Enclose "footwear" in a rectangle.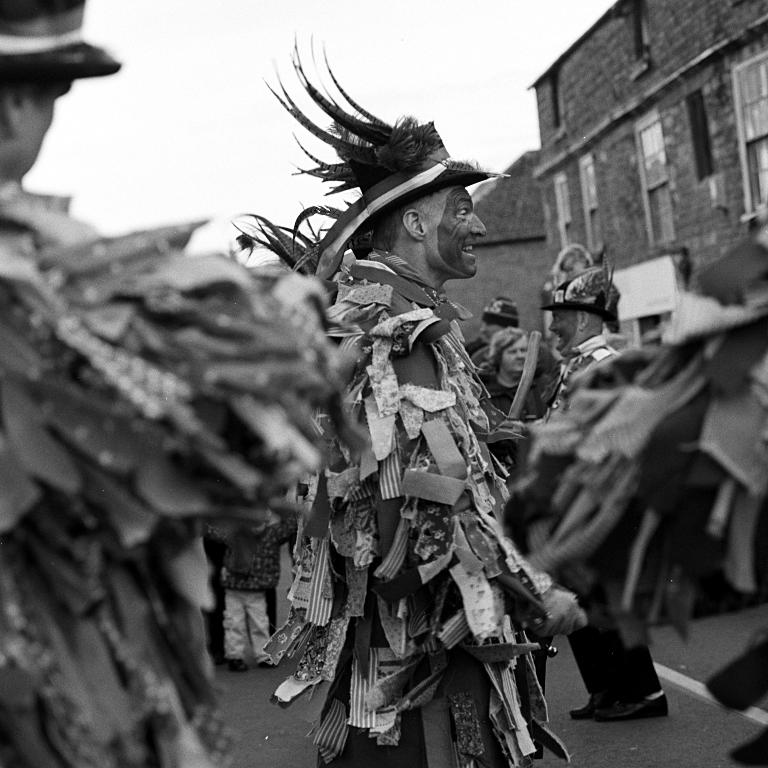
[569, 691, 613, 723].
